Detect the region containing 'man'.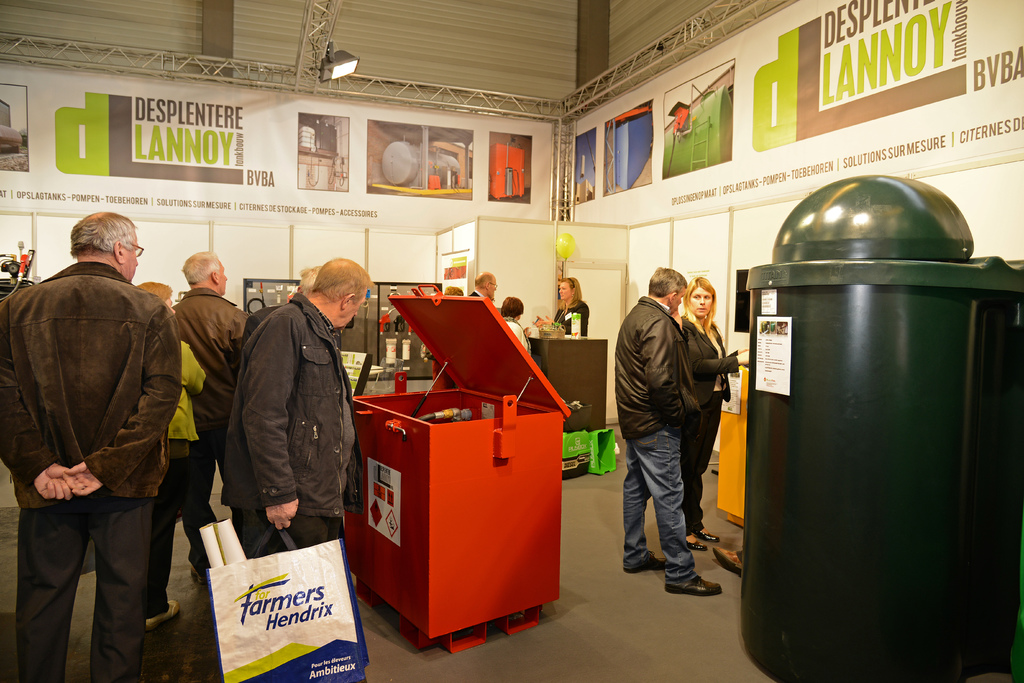
219,258,372,577.
